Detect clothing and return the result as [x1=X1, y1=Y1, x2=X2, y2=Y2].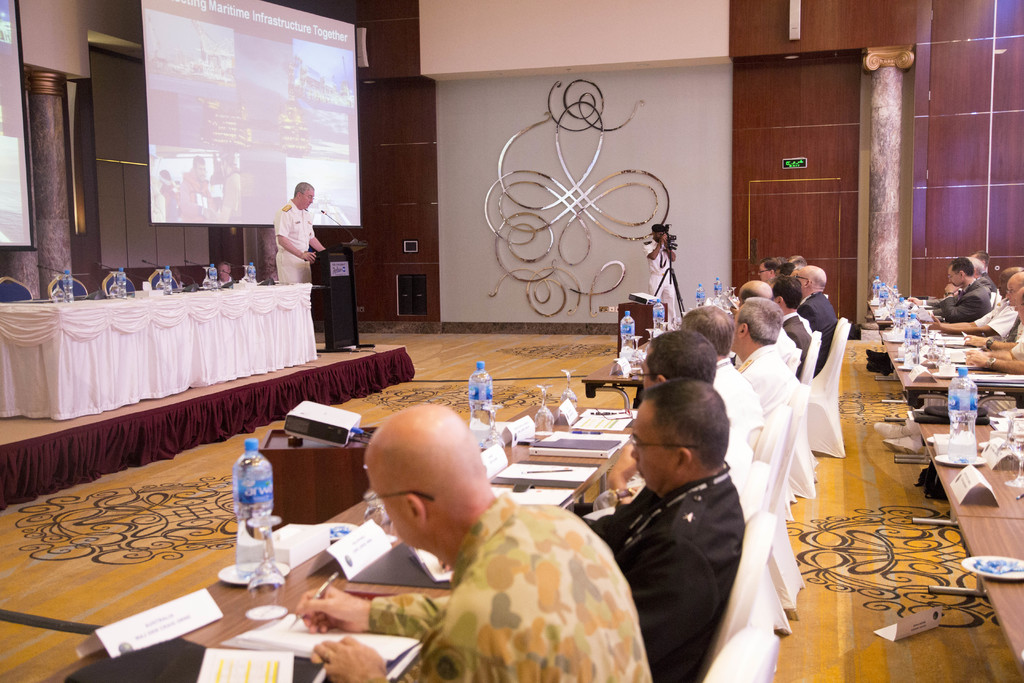
[x1=273, y1=201, x2=323, y2=276].
